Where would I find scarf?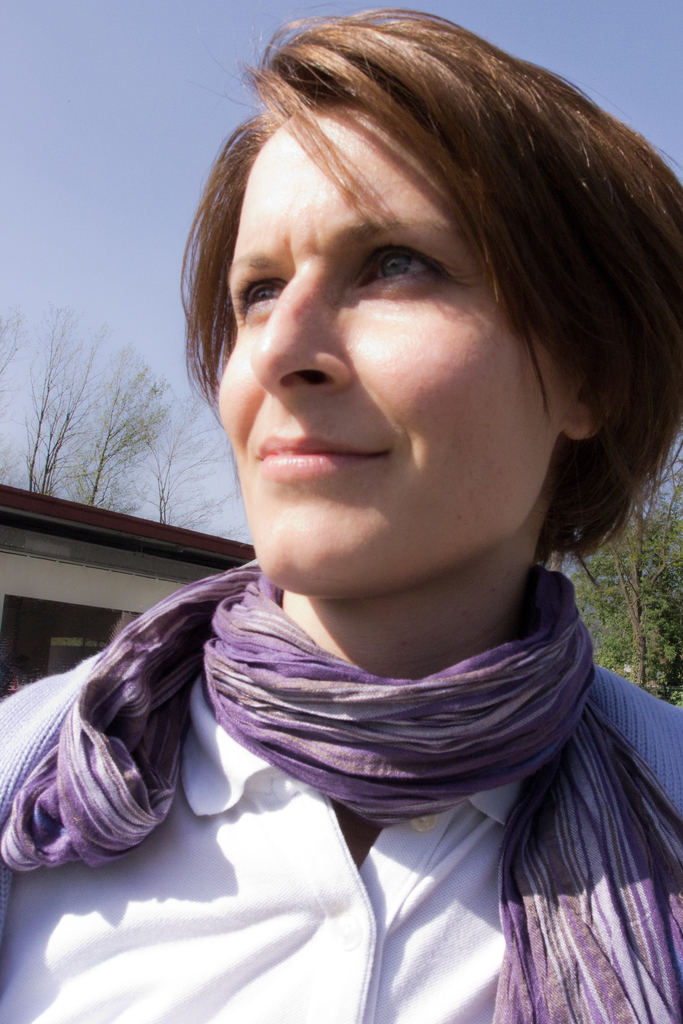
At <region>0, 551, 682, 1023</region>.
